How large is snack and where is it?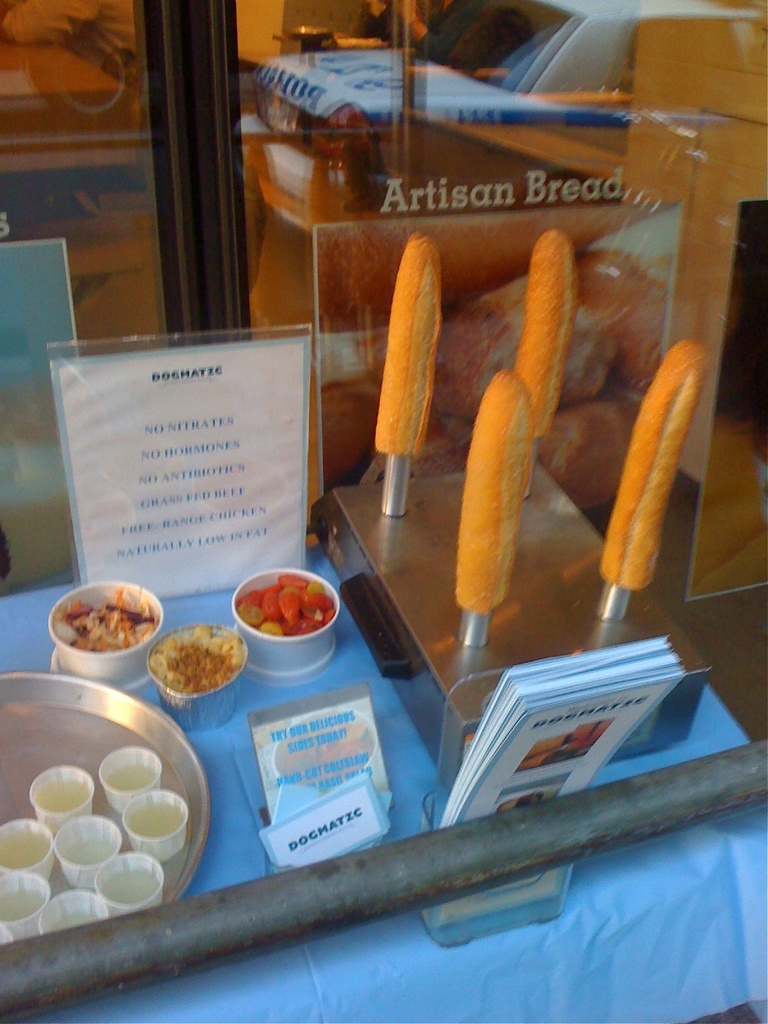
Bounding box: detection(63, 604, 149, 652).
